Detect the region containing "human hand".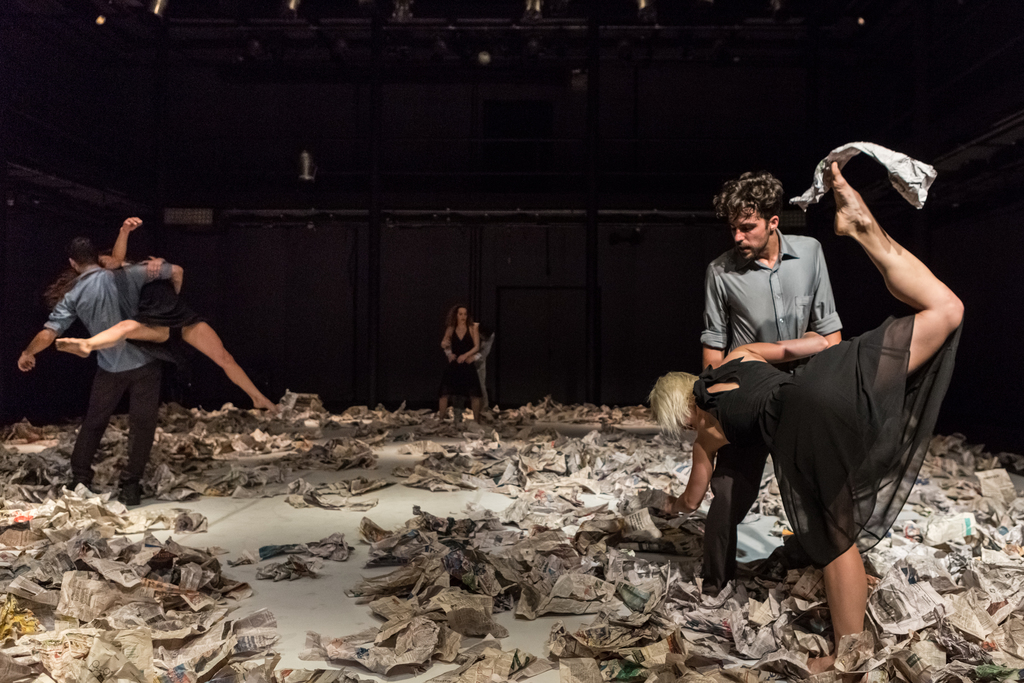
138,257,163,281.
